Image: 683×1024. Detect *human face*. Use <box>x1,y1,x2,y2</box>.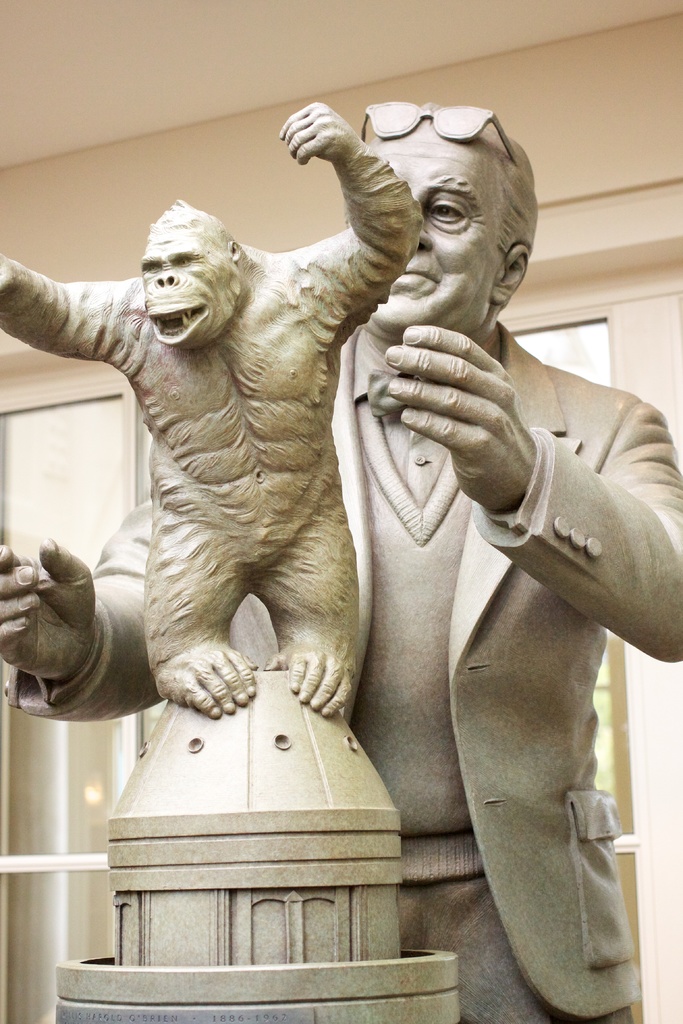
<box>372,123,508,335</box>.
